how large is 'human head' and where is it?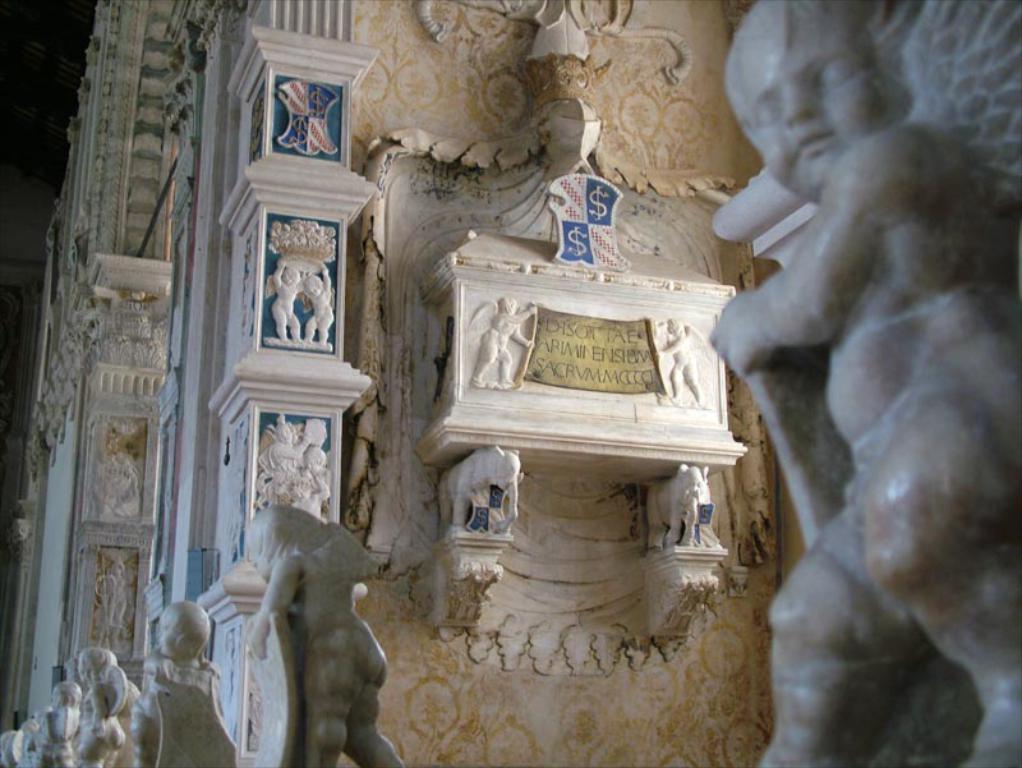
Bounding box: Rect(79, 645, 116, 689).
